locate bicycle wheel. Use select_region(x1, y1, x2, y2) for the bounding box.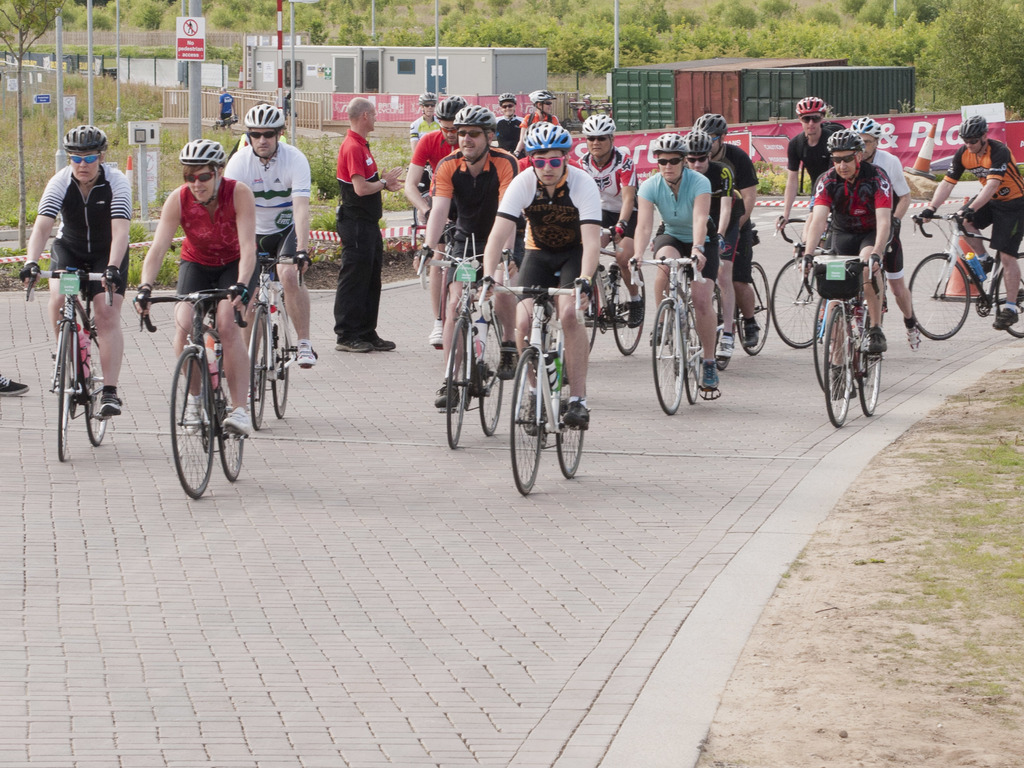
select_region(908, 248, 973, 341).
